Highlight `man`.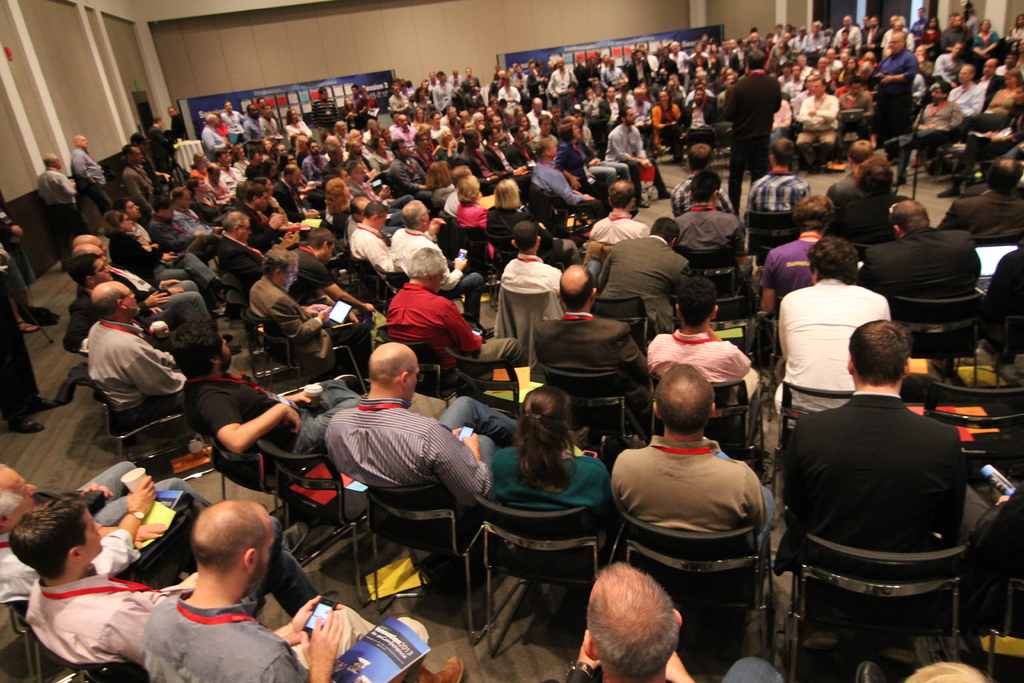
Highlighted region: <region>259, 101, 282, 144</region>.
